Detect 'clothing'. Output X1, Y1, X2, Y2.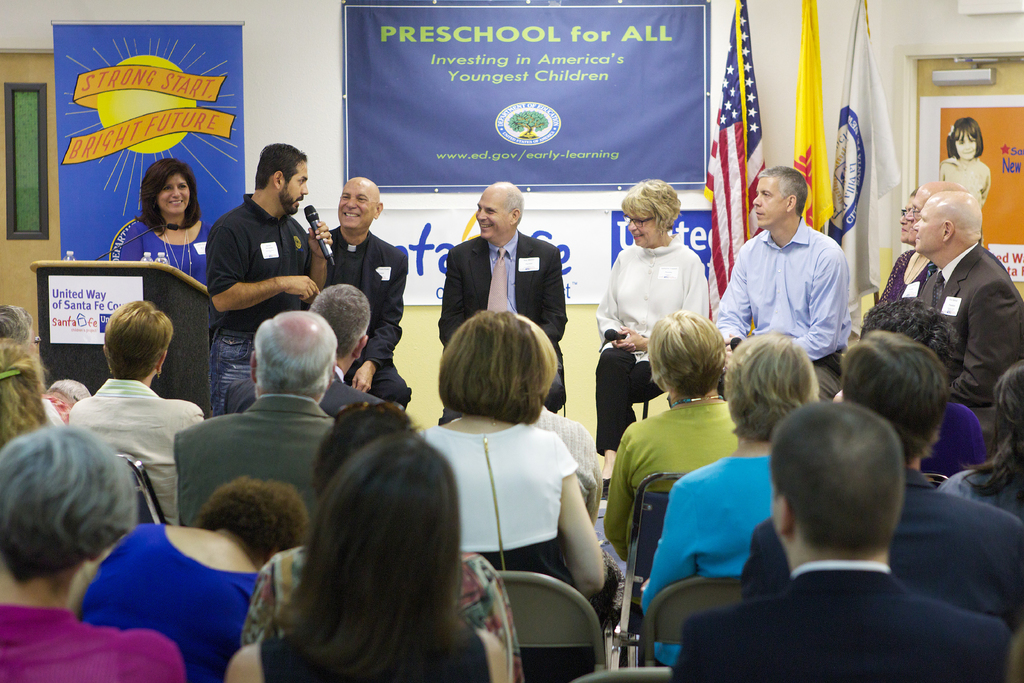
706, 220, 847, 364.
